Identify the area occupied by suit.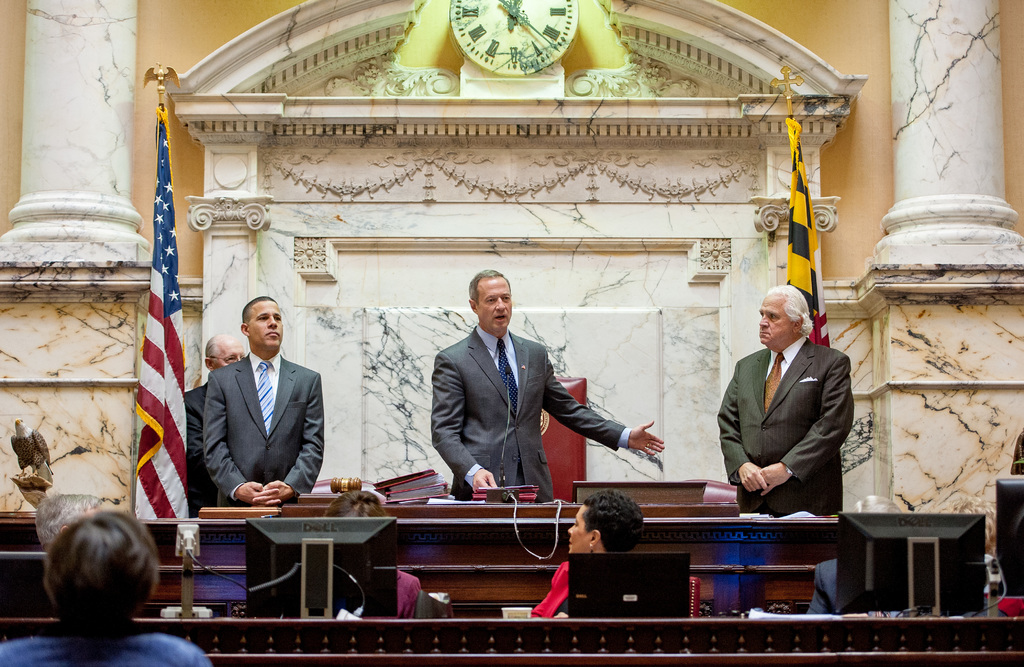
Area: x1=190 y1=320 x2=330 y2=516.
